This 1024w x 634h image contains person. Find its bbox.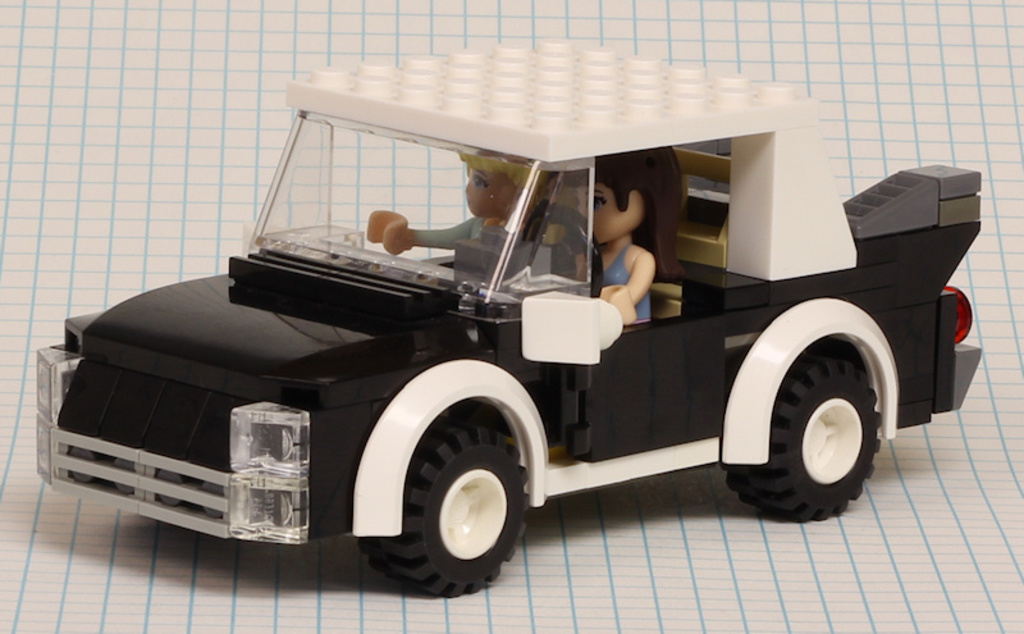
detection(576, 149, 690, 319).
